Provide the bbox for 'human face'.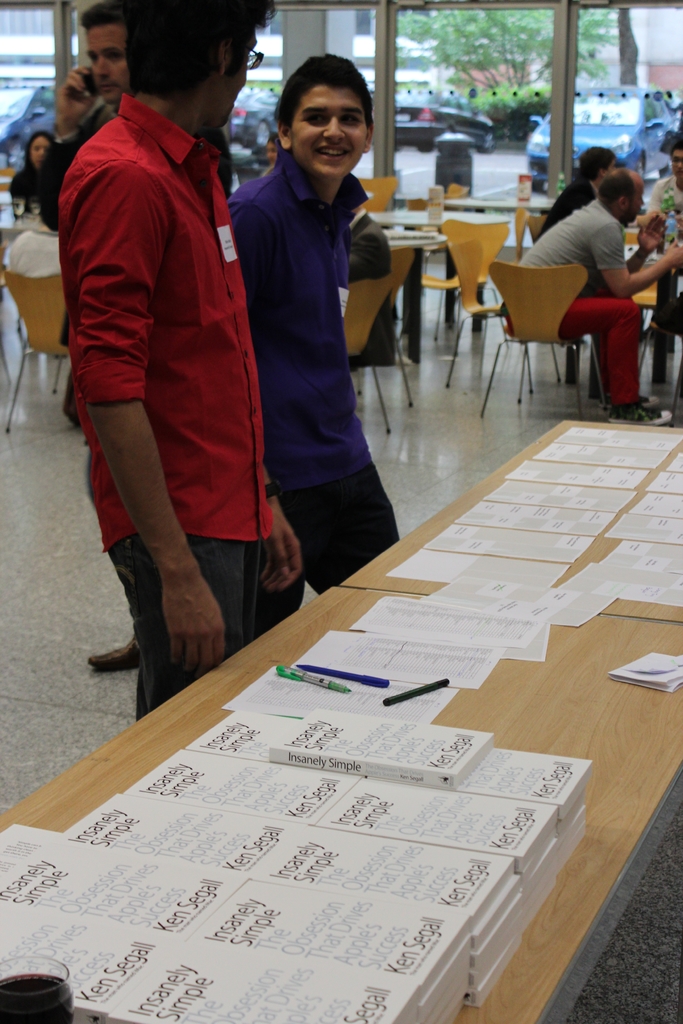
bbox(630, 171, 647, 237).
